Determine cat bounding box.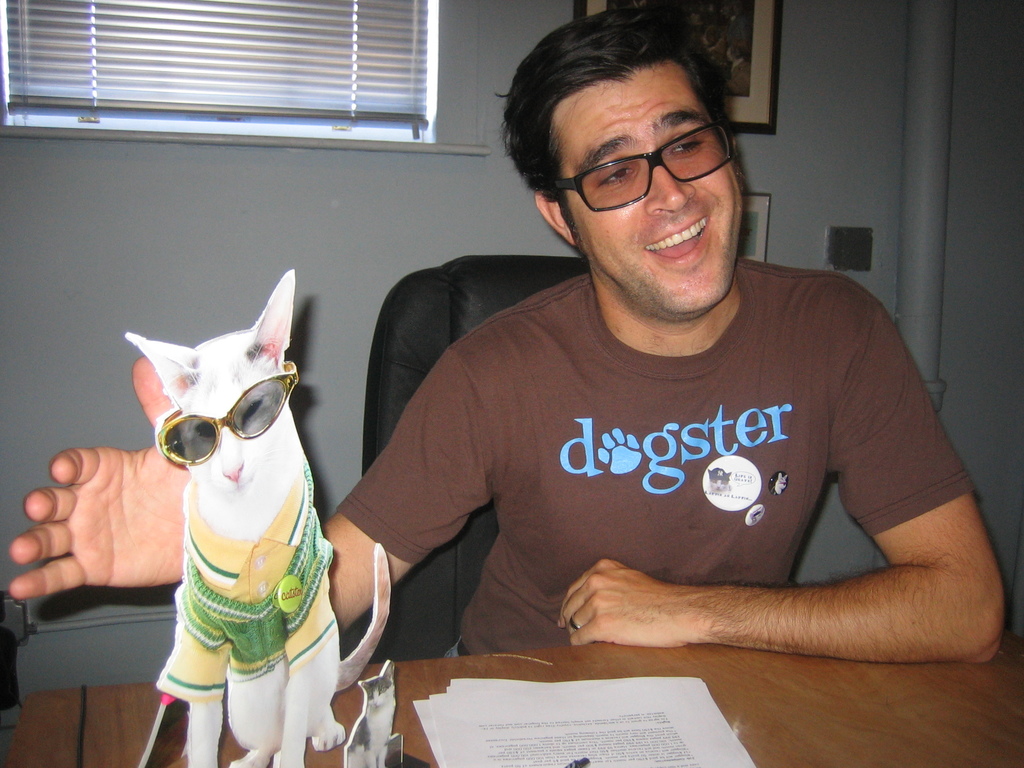
Determined: BBox(342, 658, 399, 767).
